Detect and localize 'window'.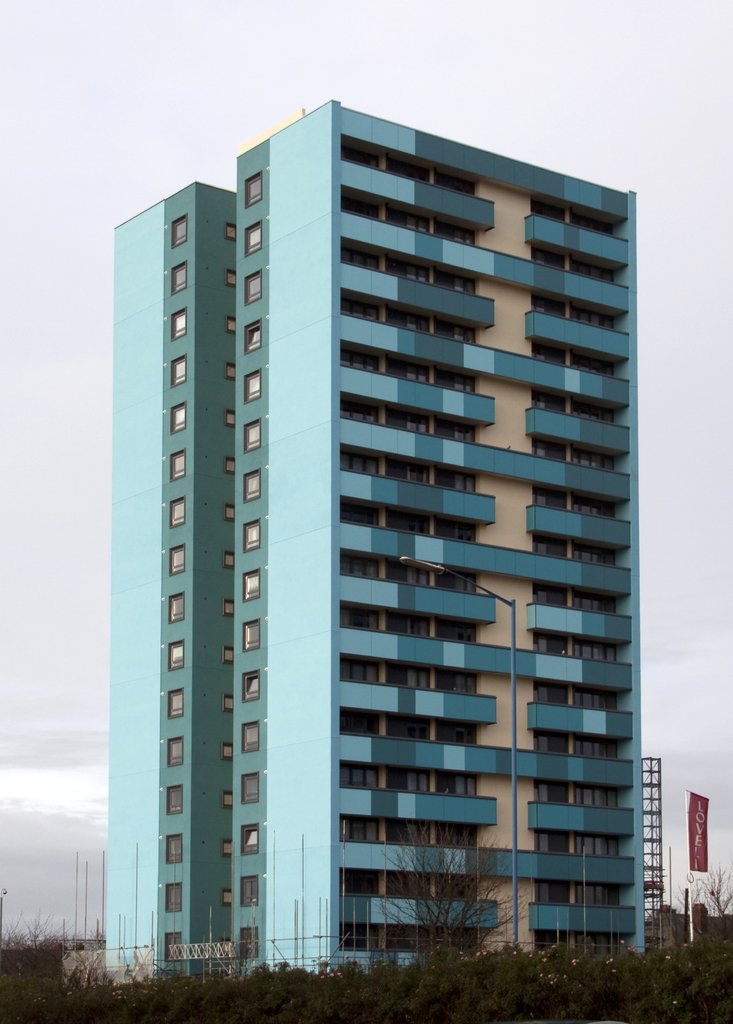
Localized at detection(574, 447, 615, 469).
